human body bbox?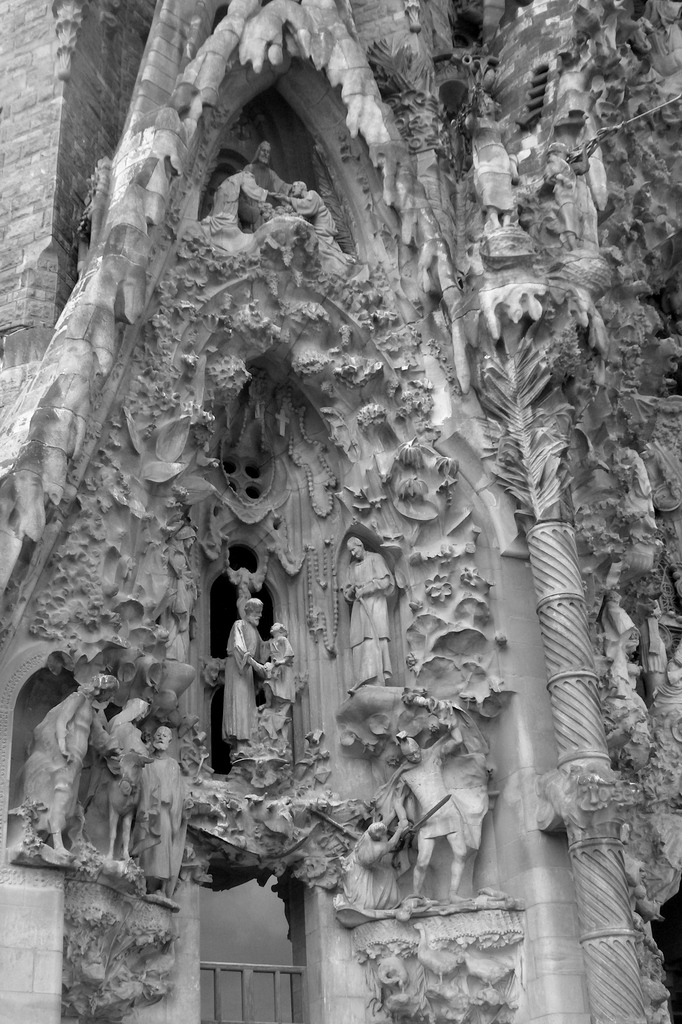
rect(599, 600, 640, 693)
